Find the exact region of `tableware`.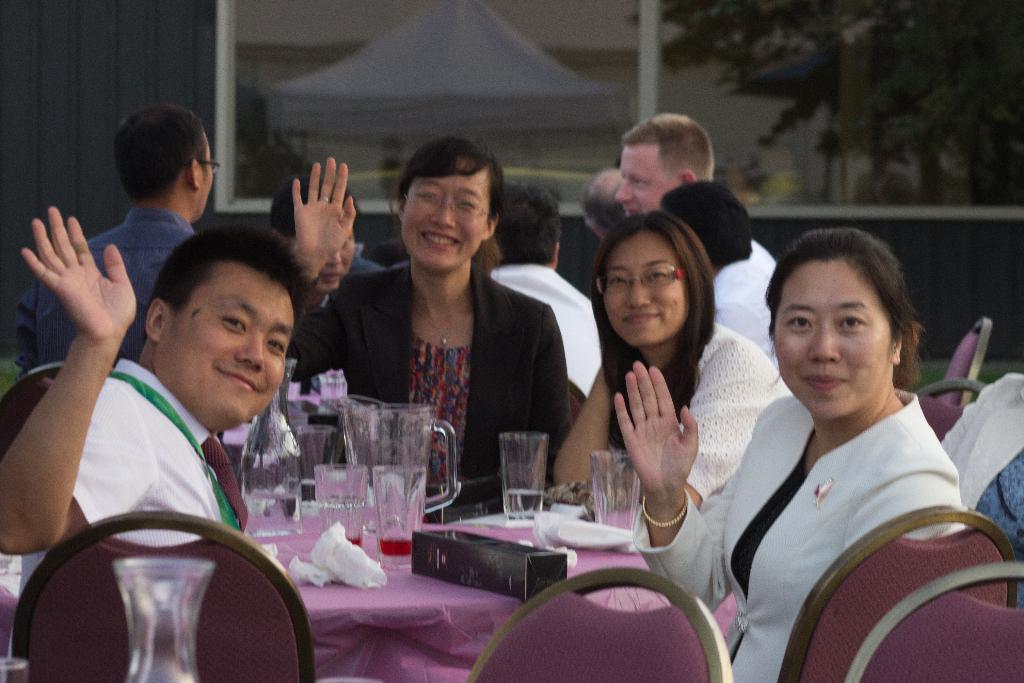
Exact region: (556,516,635,548).
